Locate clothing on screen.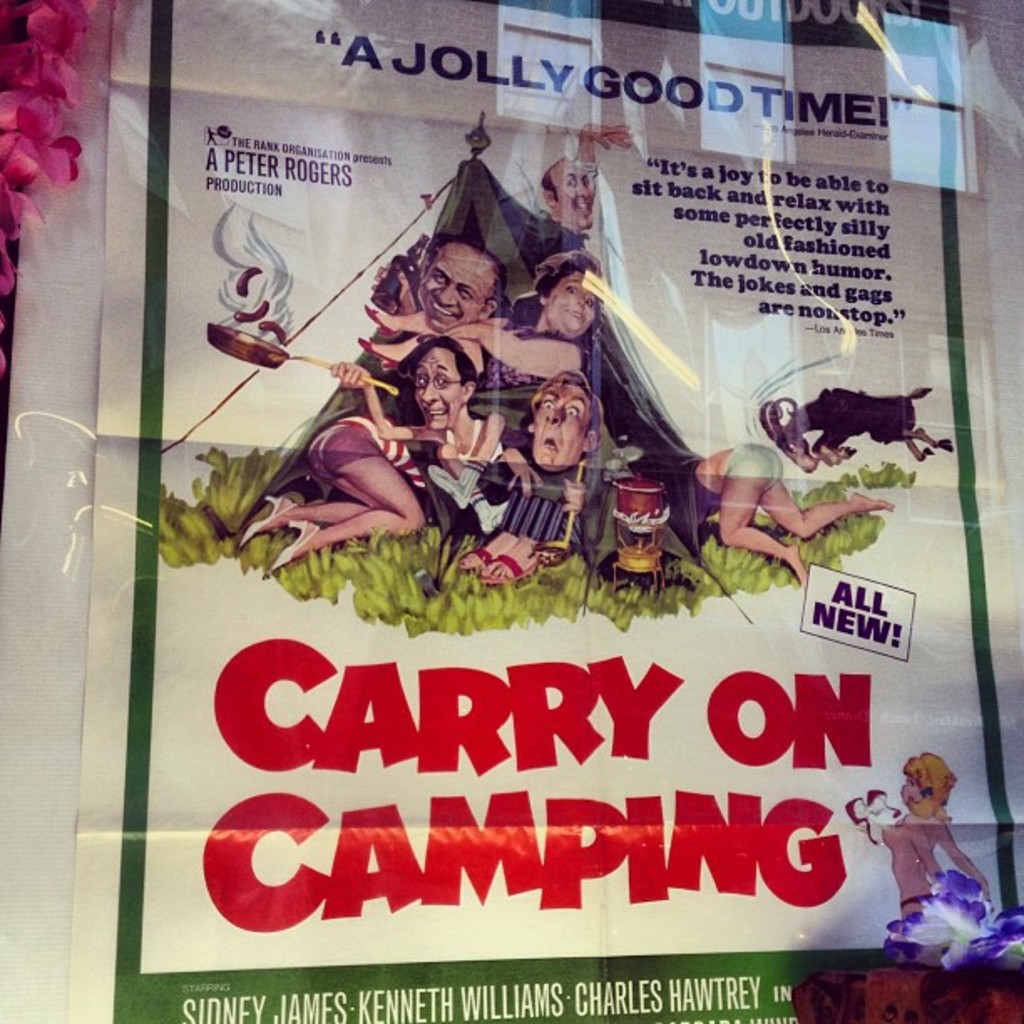
On screen at Rect(494, 455, 561, 535).
